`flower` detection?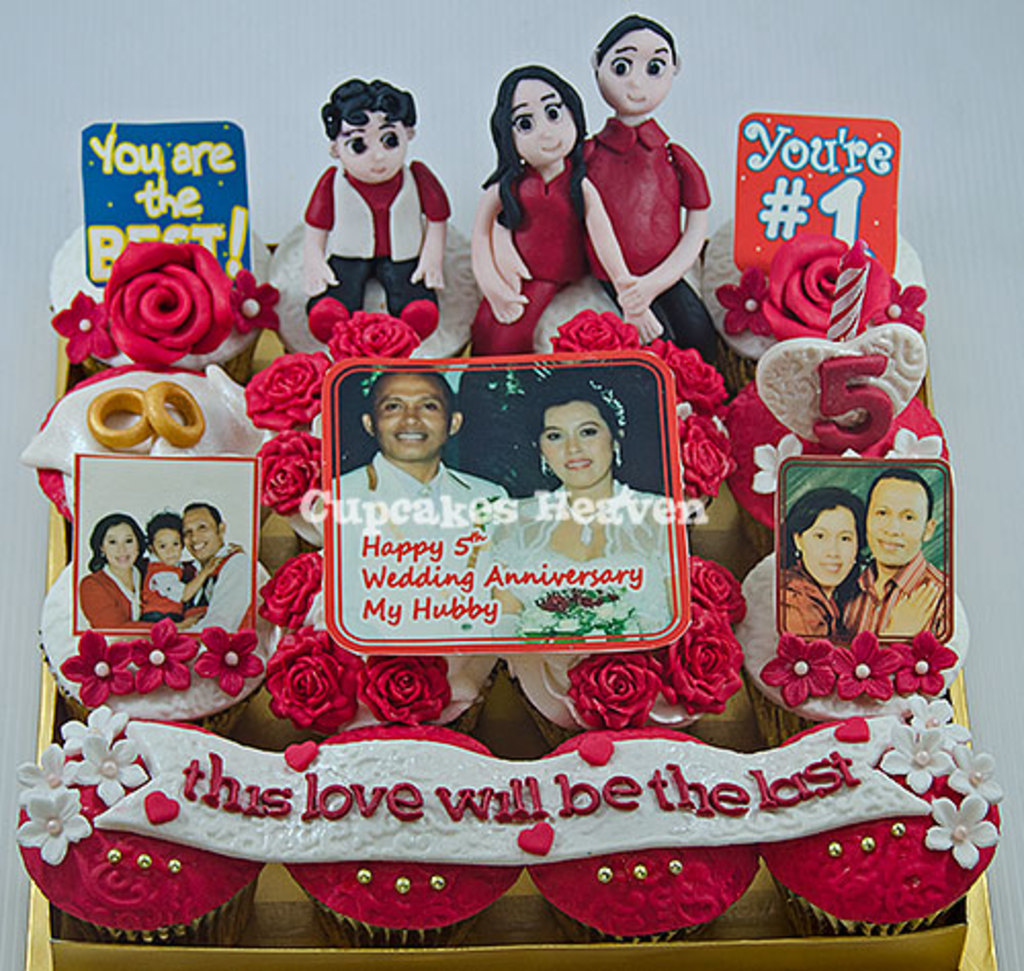
<box>14,737,90,809</box>
